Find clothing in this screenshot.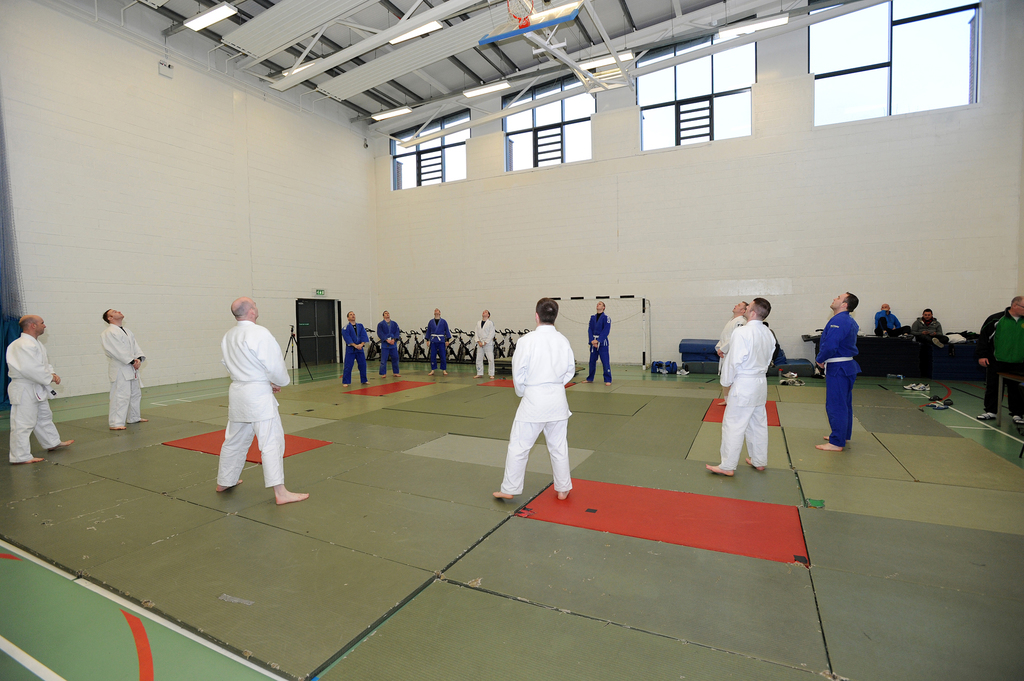
The bounding box for clothing is <bbox>378, 323, 399, 369</bbox>.
